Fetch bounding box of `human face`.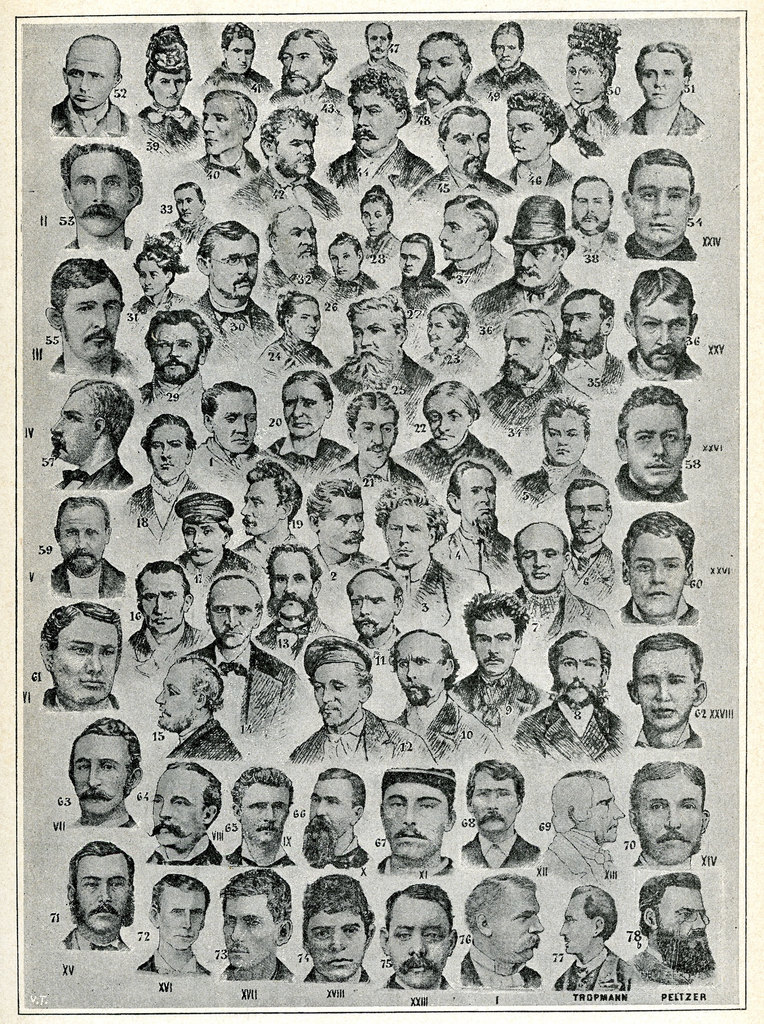
Bbox: region(638, 296, 687, 369).
